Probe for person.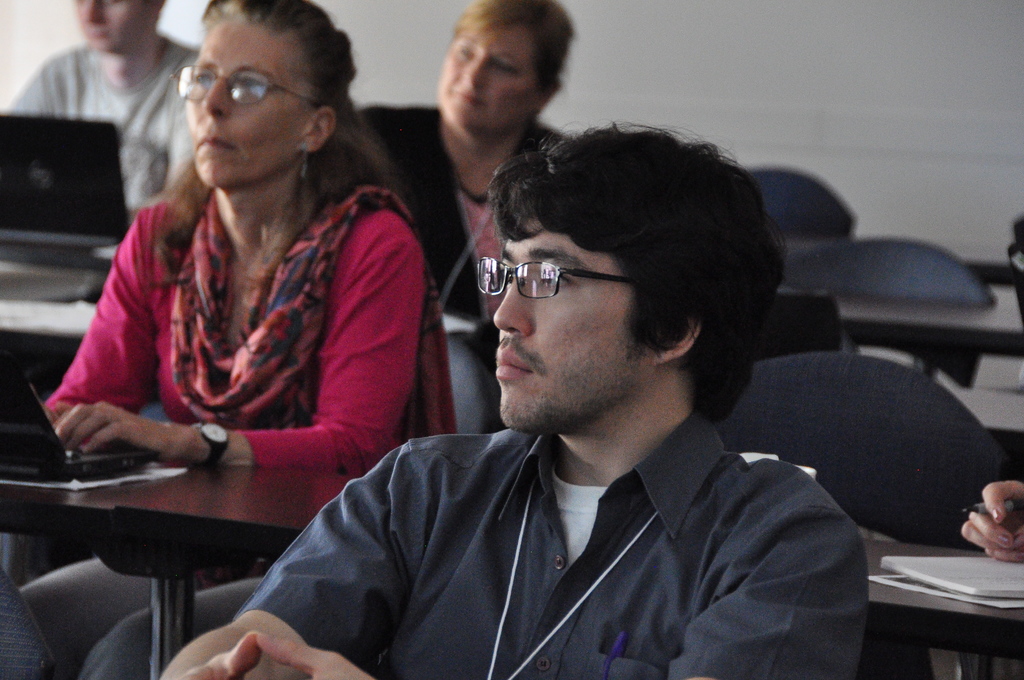
Probe result: box=[161, 124, 870, 679].
